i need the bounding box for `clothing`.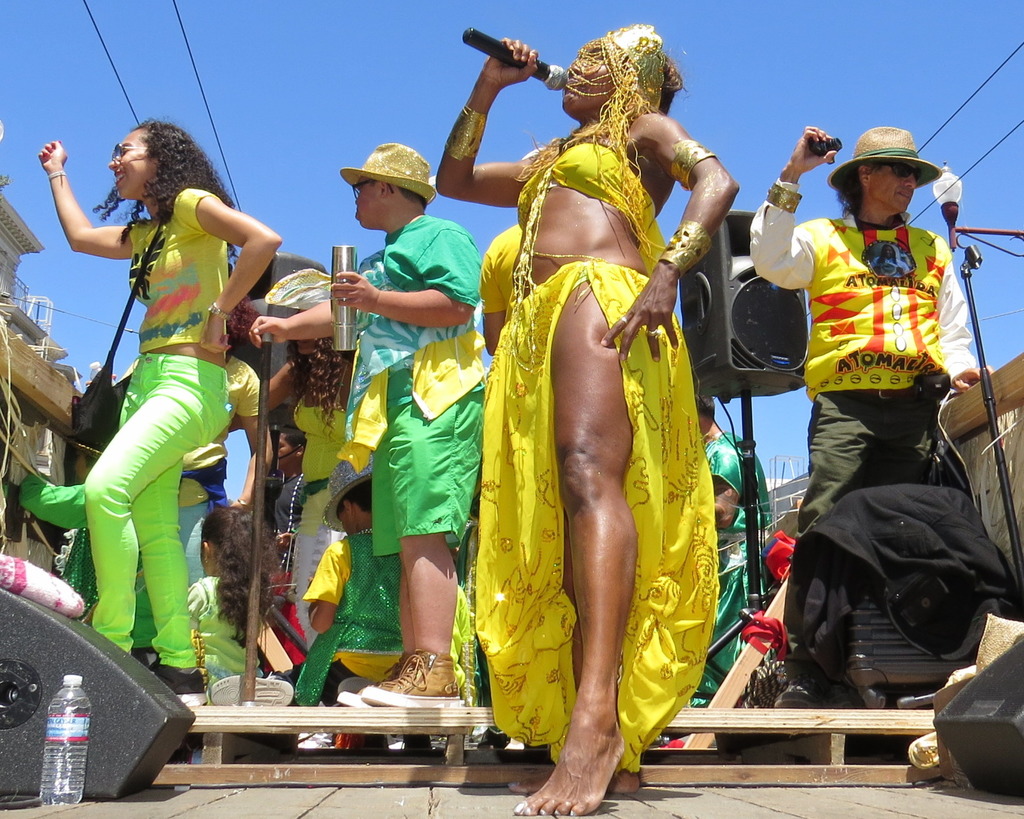
Here it is: crop(706, 432, 780, 685).
